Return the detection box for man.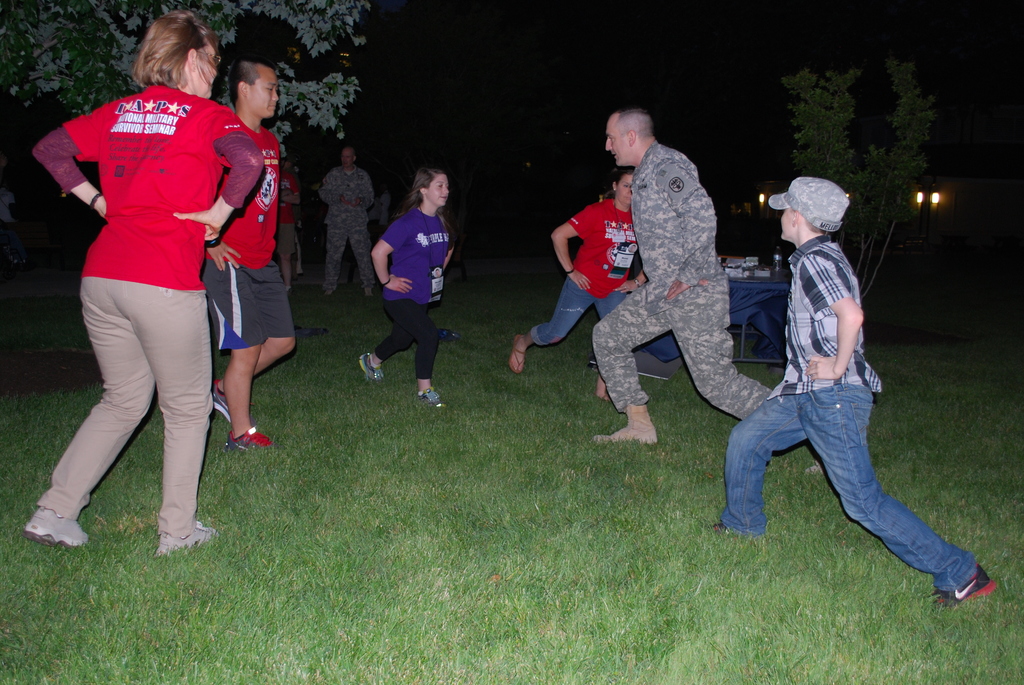
box(200, 58, 307, 452).
